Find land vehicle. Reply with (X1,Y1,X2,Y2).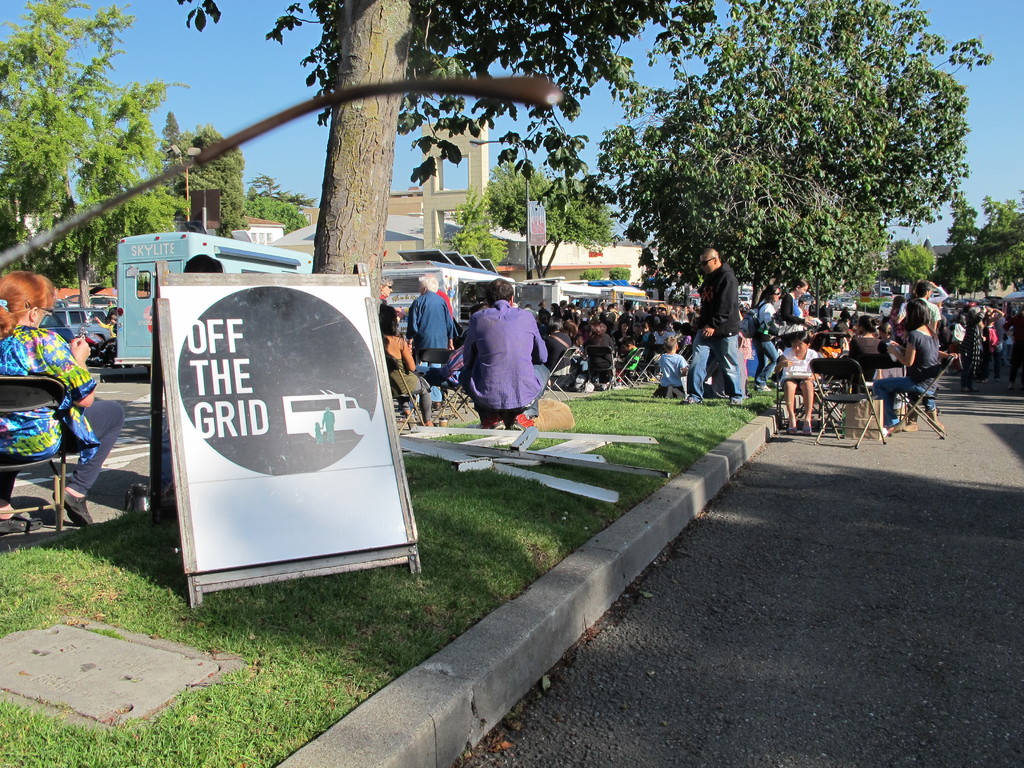
(838,299,860,309).
